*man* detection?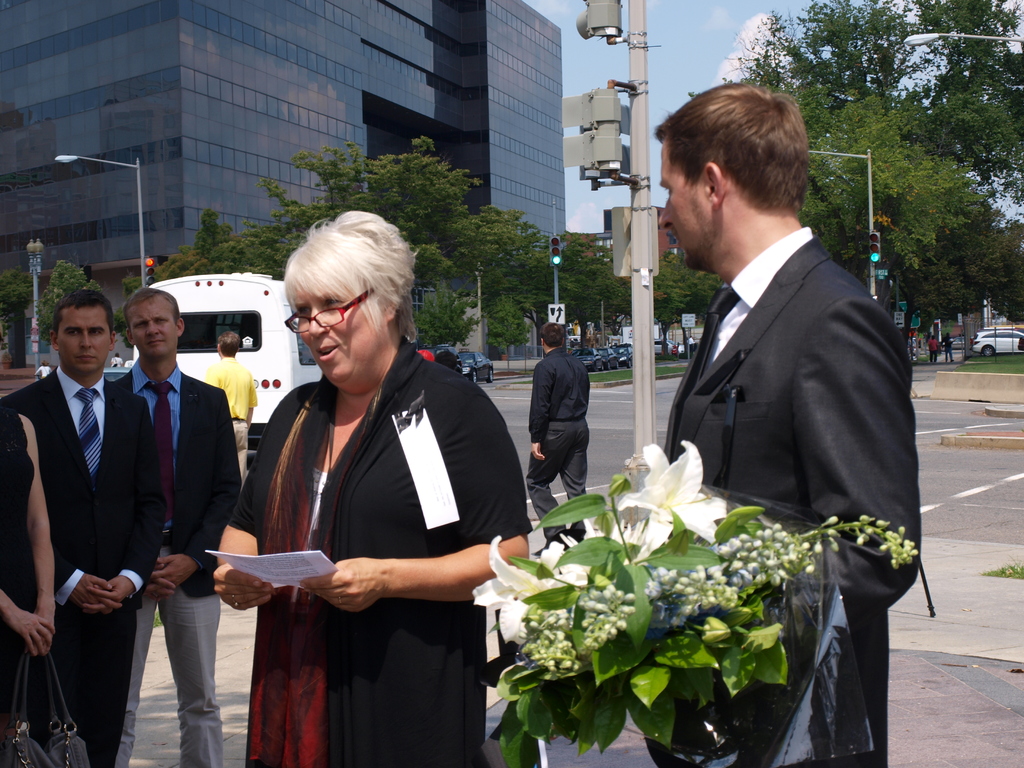
[x1=616, y1=83, x2=928, y2=700]
